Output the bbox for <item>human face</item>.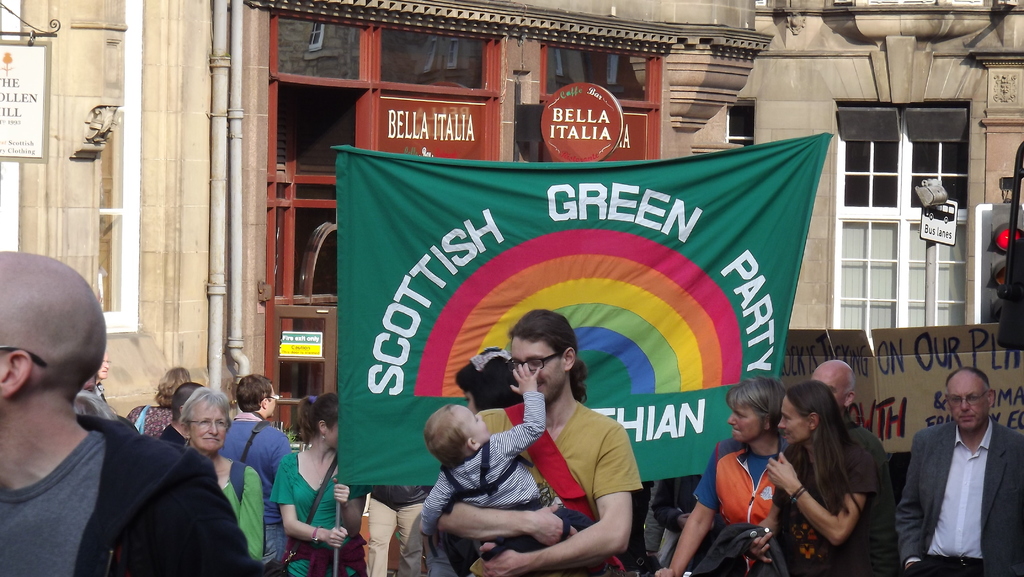
l=100, t=353, r=112, b=378.
